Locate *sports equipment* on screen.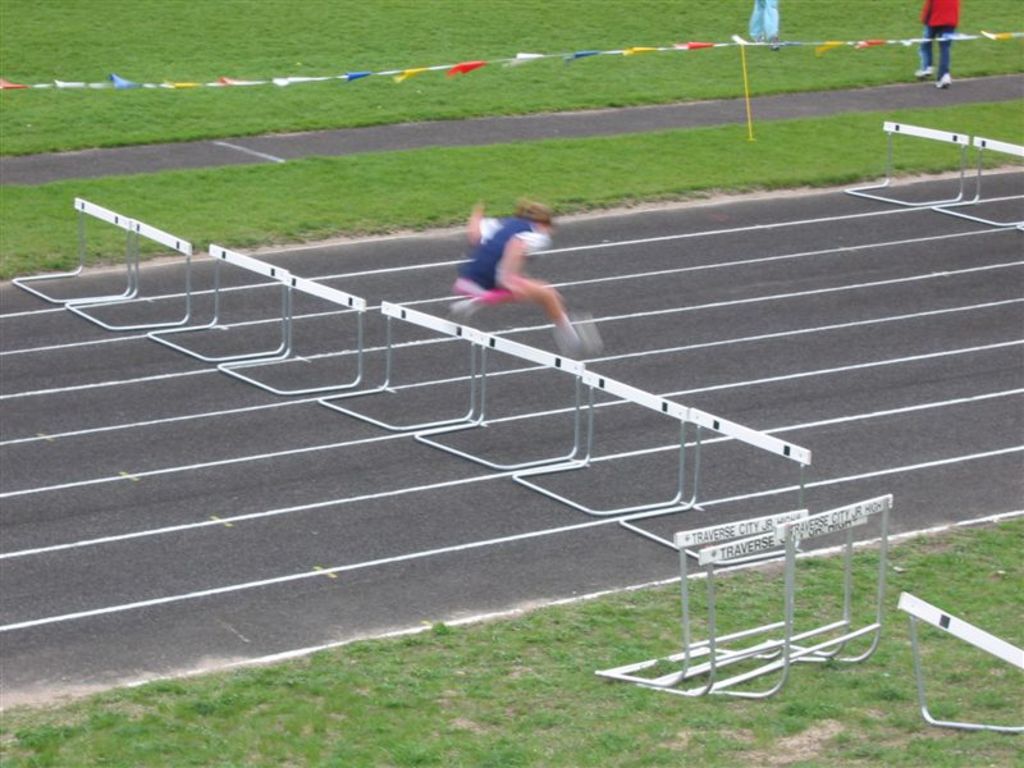
On screen at 319,303,480,429.
